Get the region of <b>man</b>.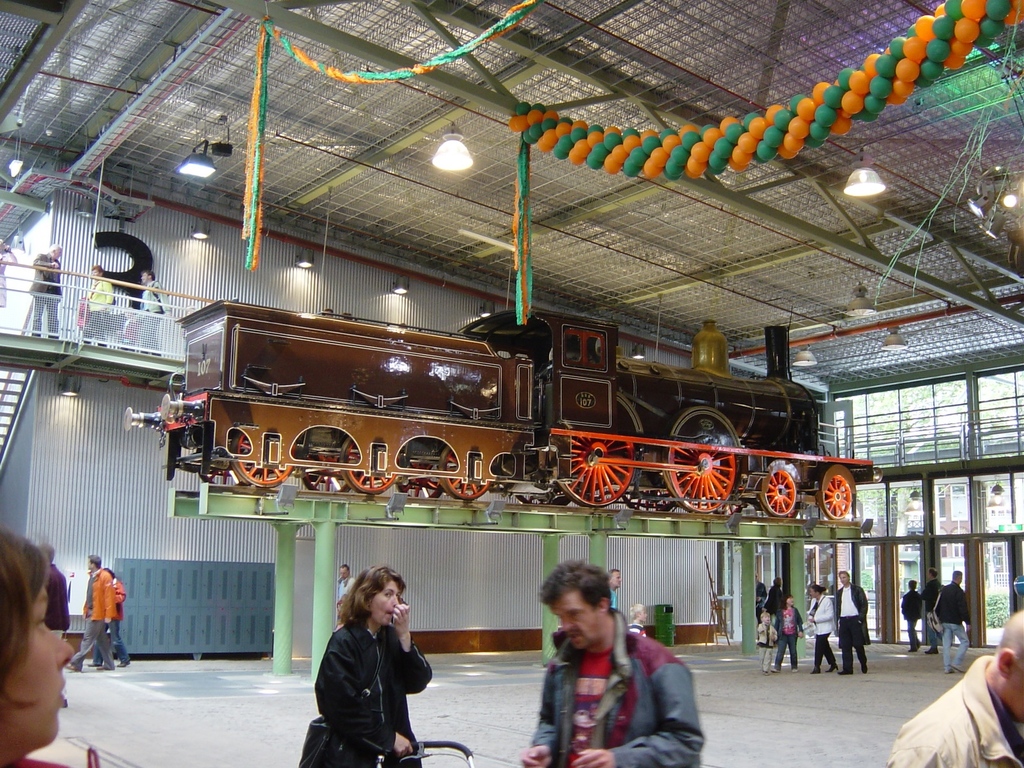
(left=516, top=561, right=706, bottom=767).
